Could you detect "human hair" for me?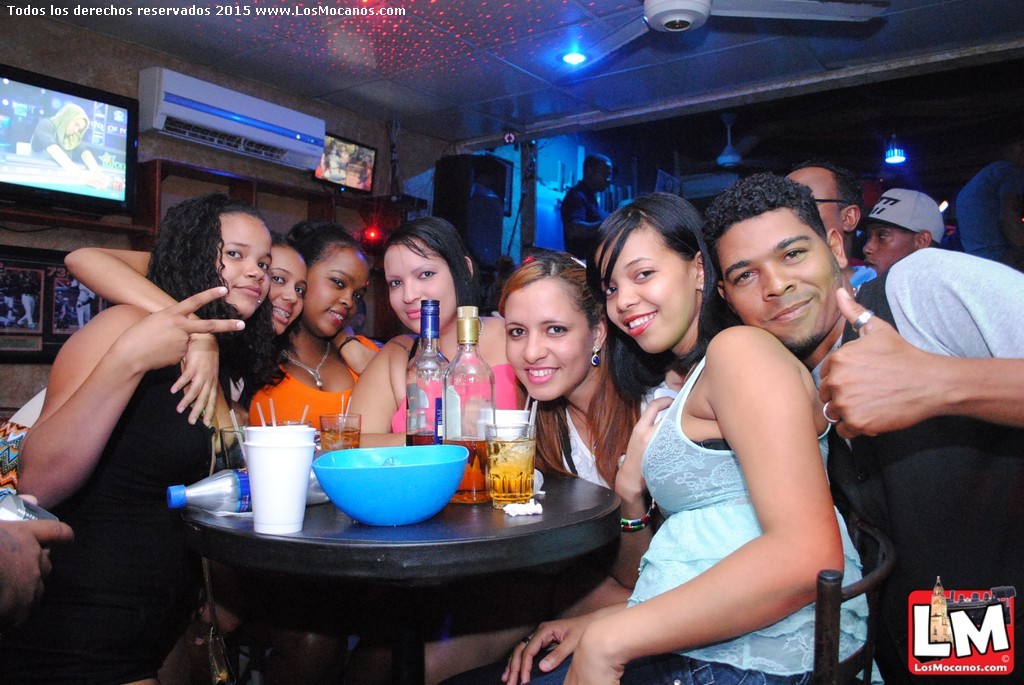
Detection result: {"x1": 706, "y1": 166, "x2": 829, "y2": 233}.
